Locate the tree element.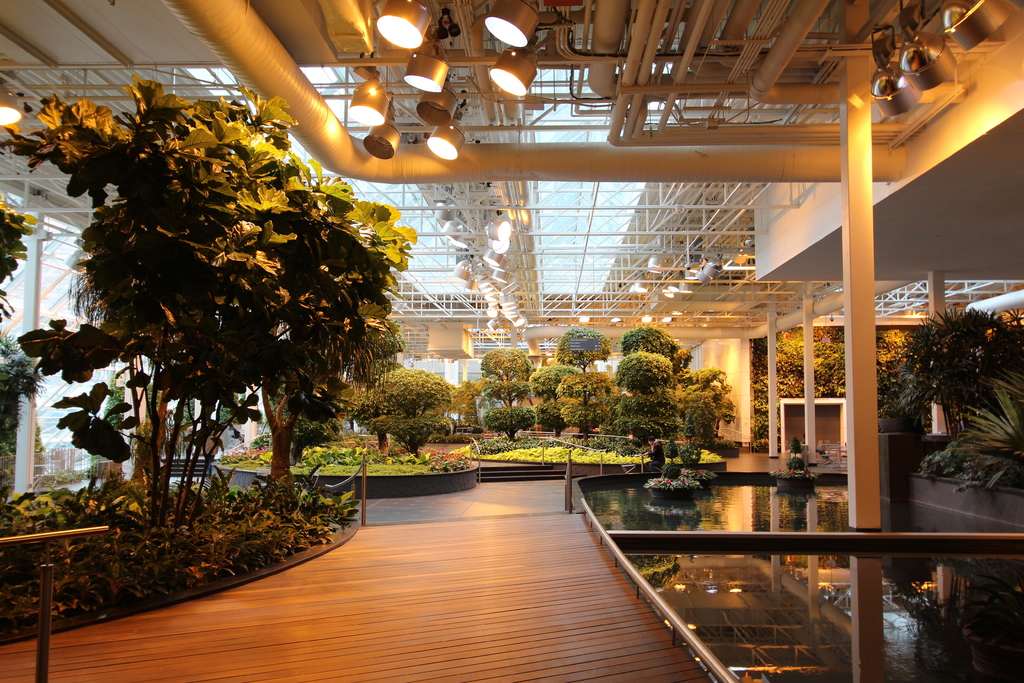
Element bbox: left=0, top=70, right=319, bottom=539.
